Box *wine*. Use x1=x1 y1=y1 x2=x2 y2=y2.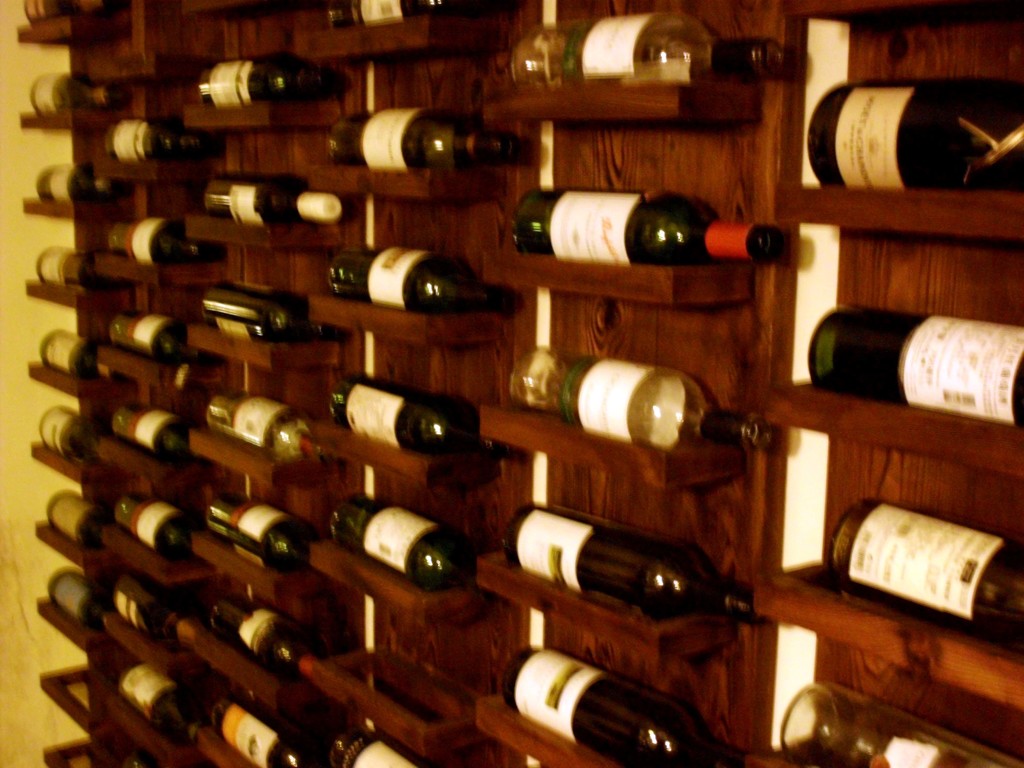
x1=44 y1=567 x2=133 y2=631.
